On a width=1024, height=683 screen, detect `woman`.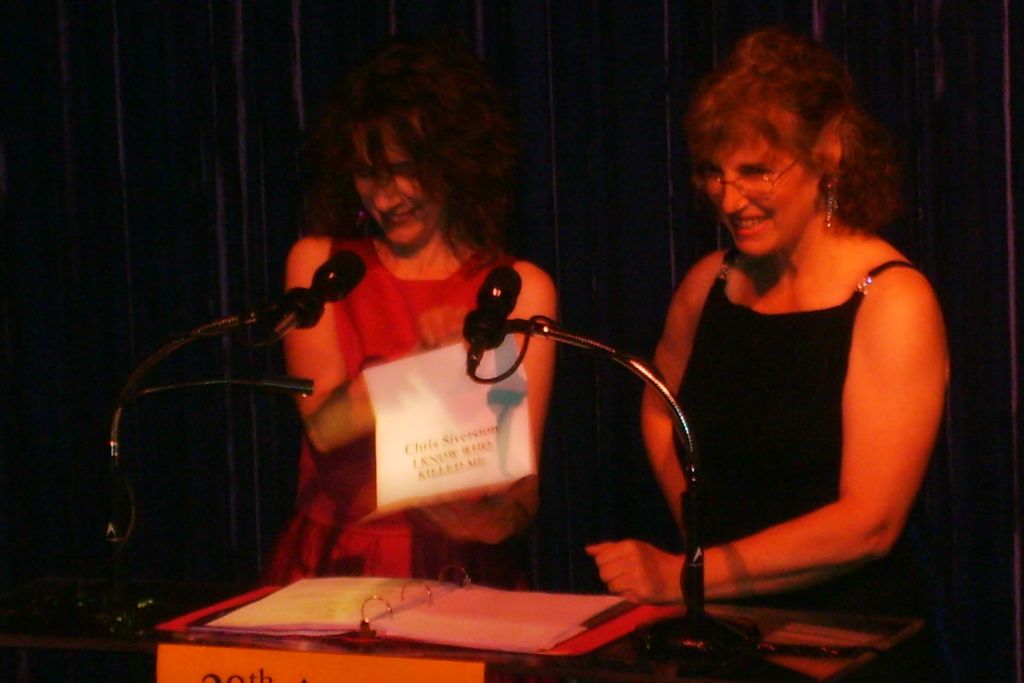
bbox=(535, 47, 942, 622).
